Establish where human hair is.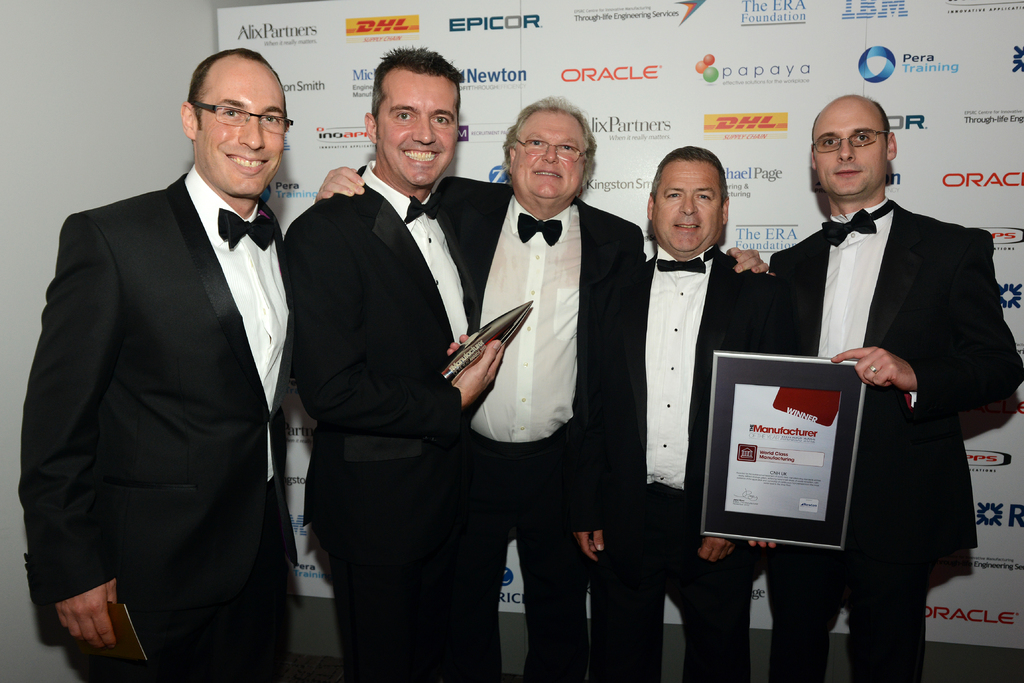
Established at <region>508, 99, 601, 181</region>.
